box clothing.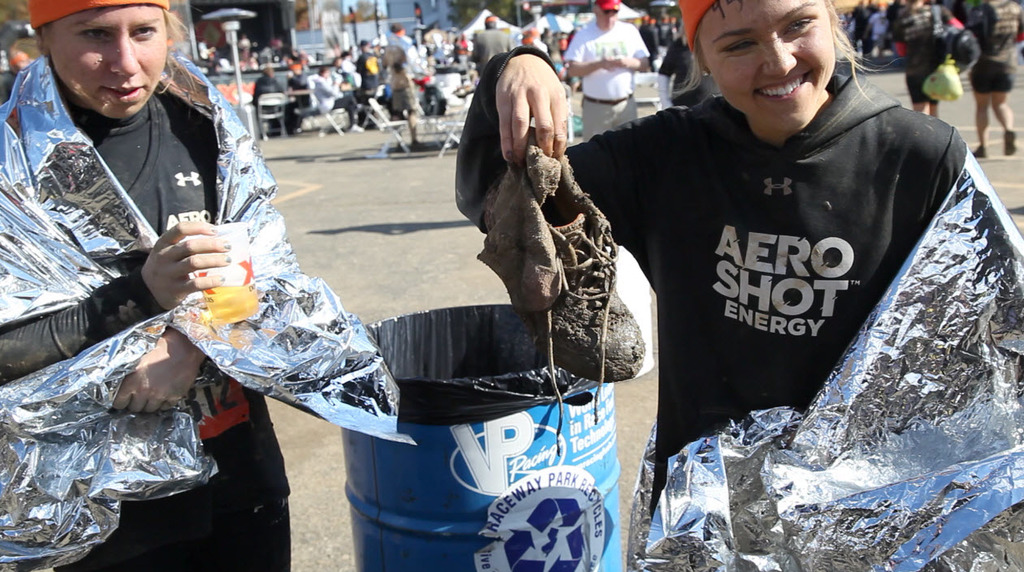
(x1=582, y1=95, x2=639, y2=141).
